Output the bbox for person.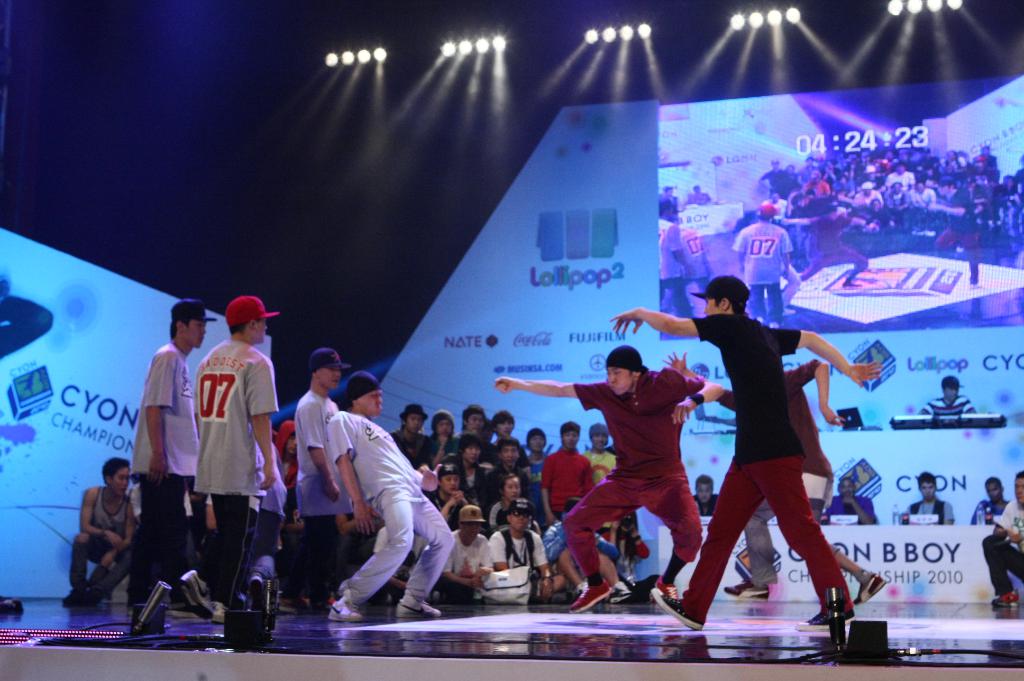
691:474:720:517.
